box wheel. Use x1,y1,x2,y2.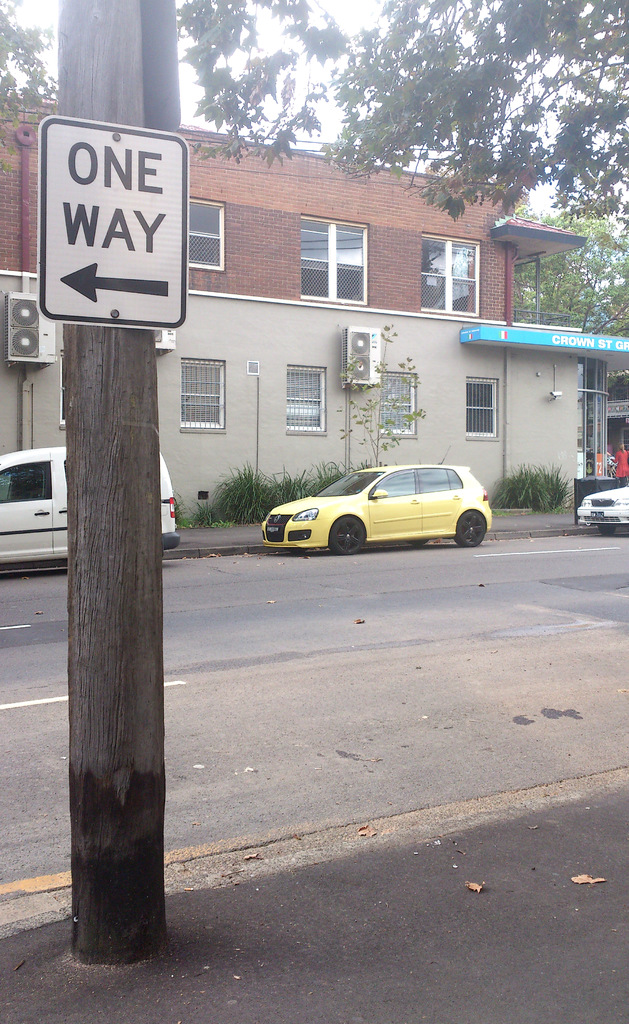
600,526,614,535.
